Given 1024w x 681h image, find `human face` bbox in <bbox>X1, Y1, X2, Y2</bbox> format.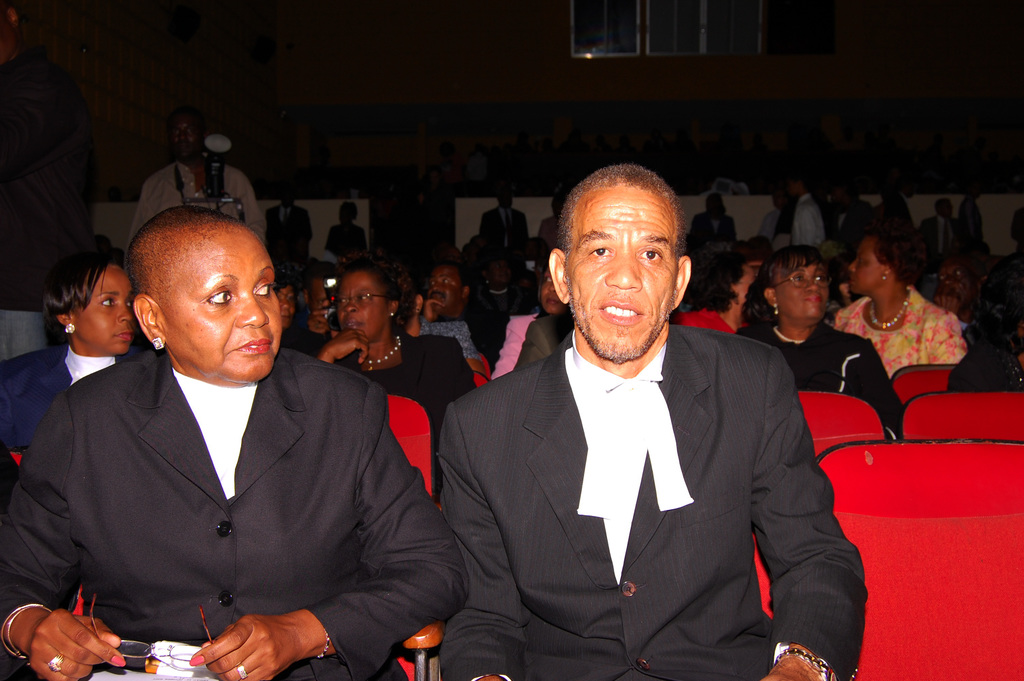
<bbox>541, 265, 564, 315</bbox>.
